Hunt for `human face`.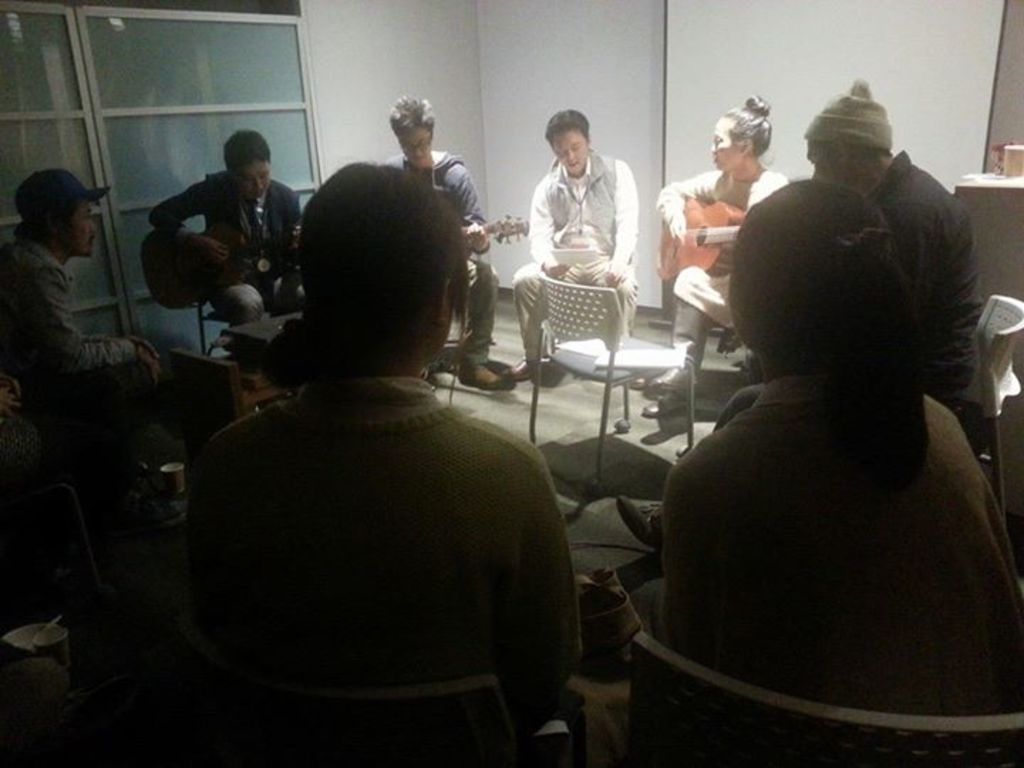
Hunted down at (552,132,589,175).
